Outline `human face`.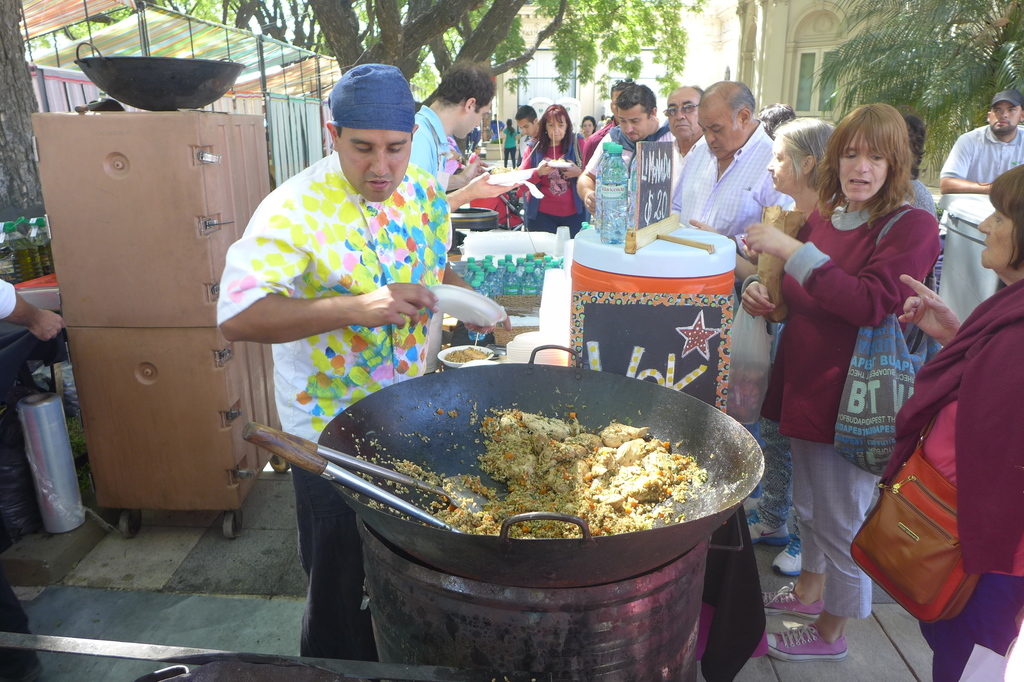
Outline: <box>836,134,890,201</box>.
